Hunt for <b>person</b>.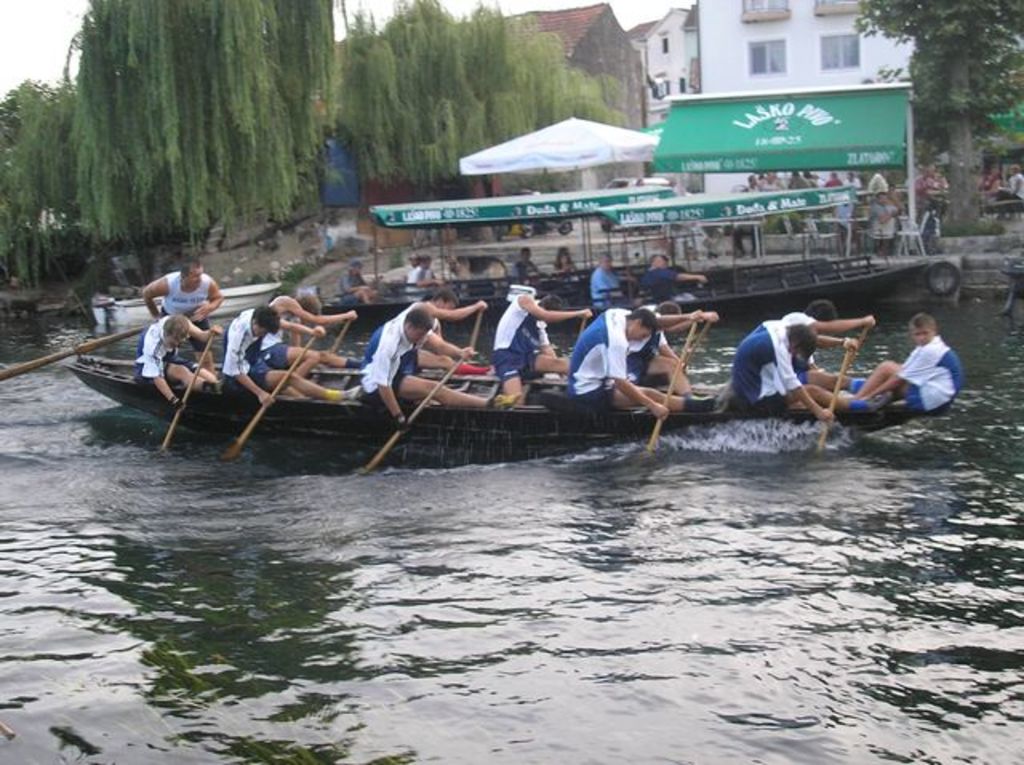
Hunted down at <bbox>266, 291, 362, 362</bbox>.
